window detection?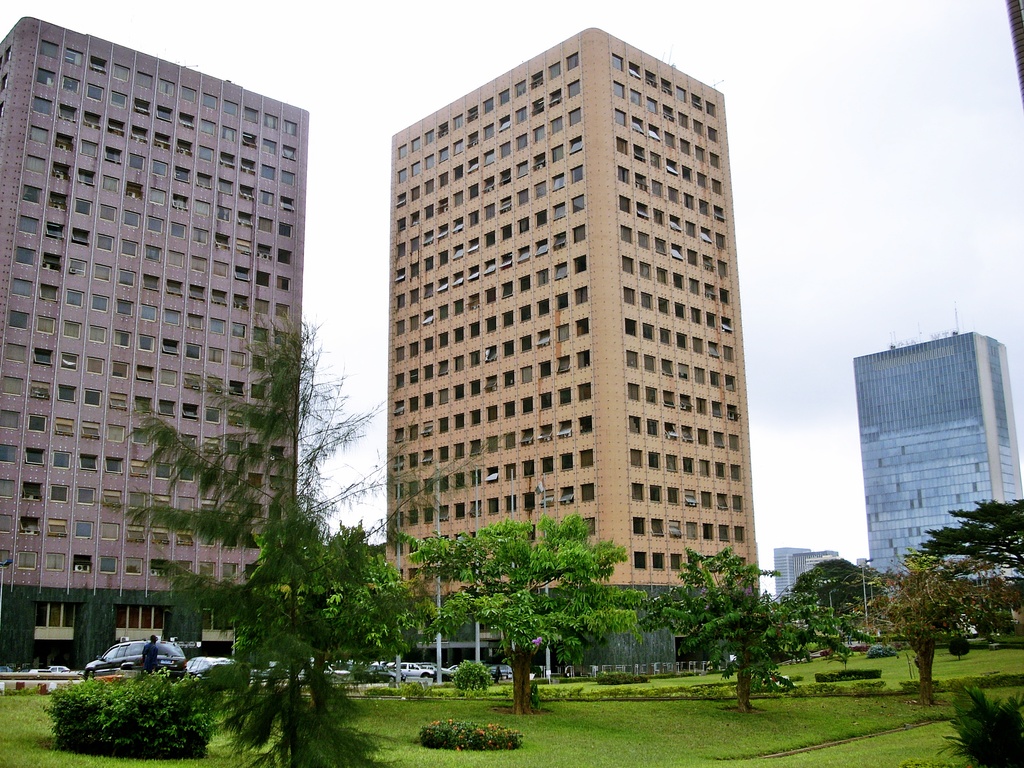
221,154,235,166
